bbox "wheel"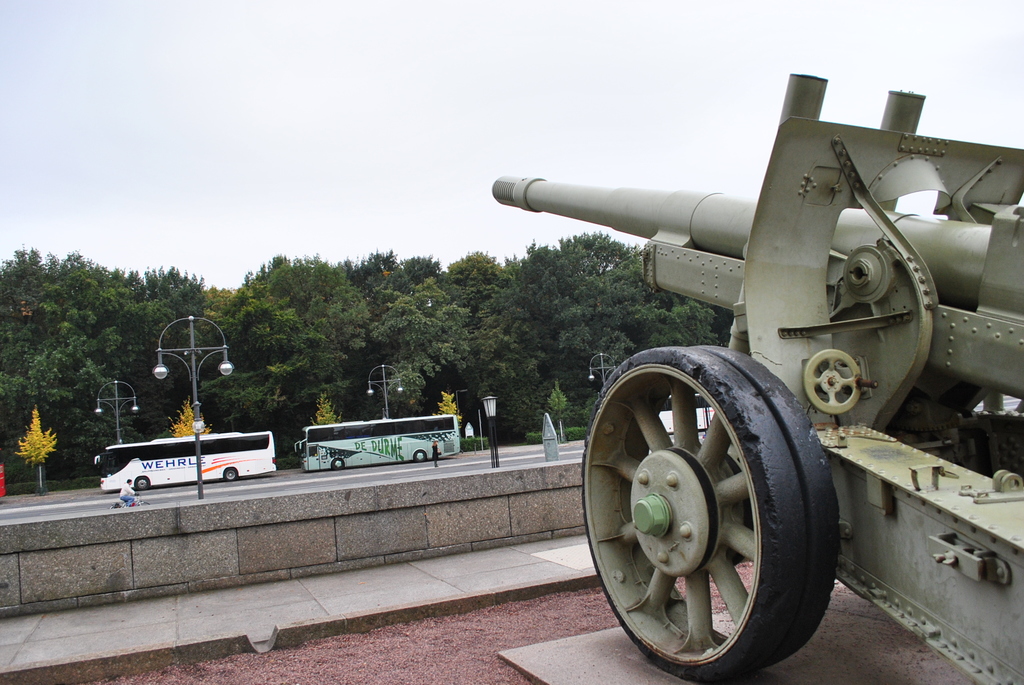
l=135, t=476, r=149, b=492
